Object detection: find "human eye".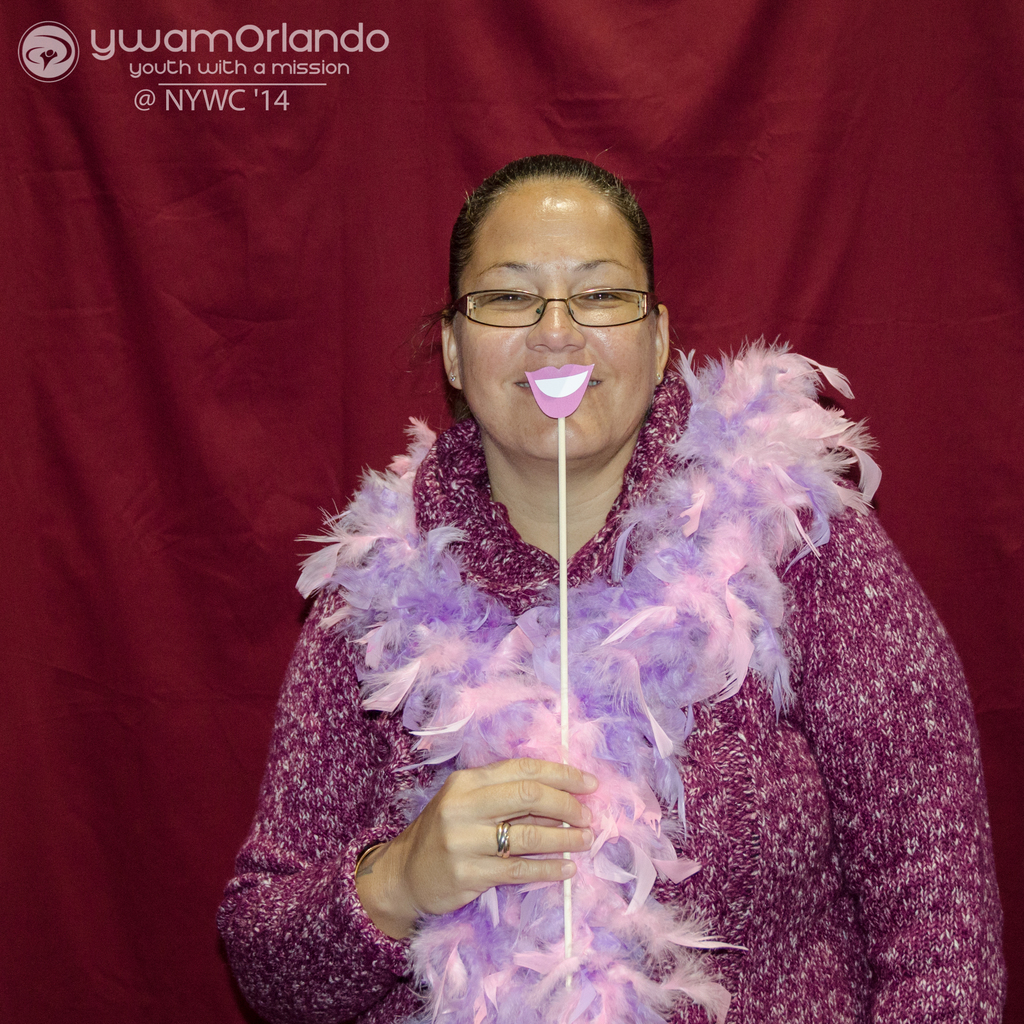
left=483, top=282, right=534, bottom=309.
